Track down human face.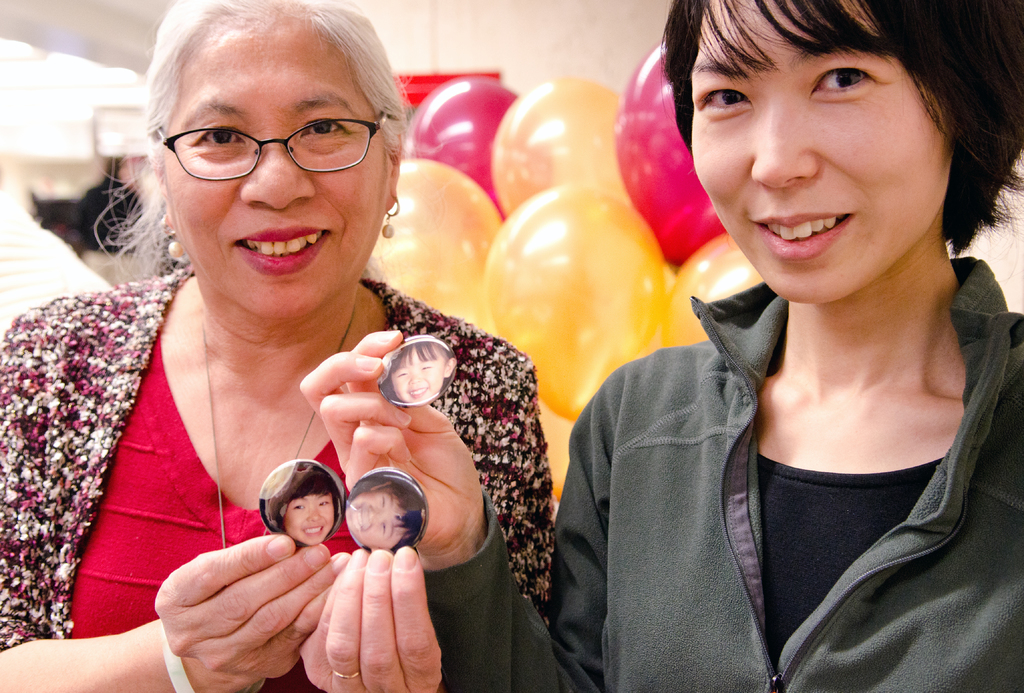
Tracked to bbox=(282, 496, 335, 546).
